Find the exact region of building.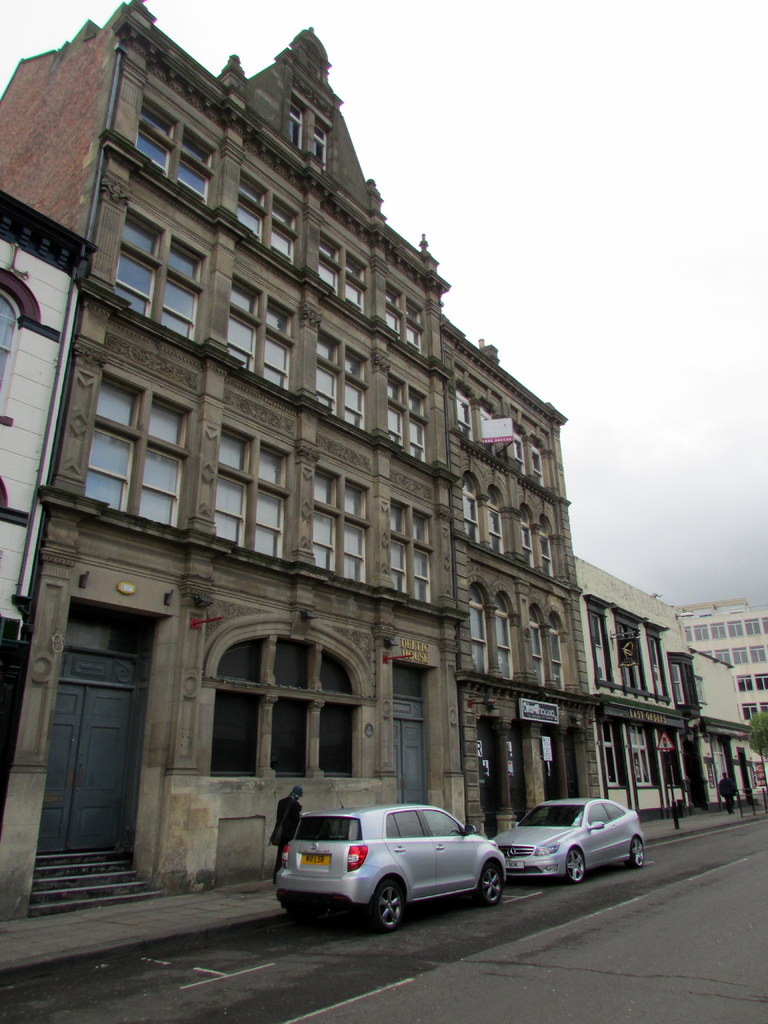
Exact region: (2,3,593,939).
